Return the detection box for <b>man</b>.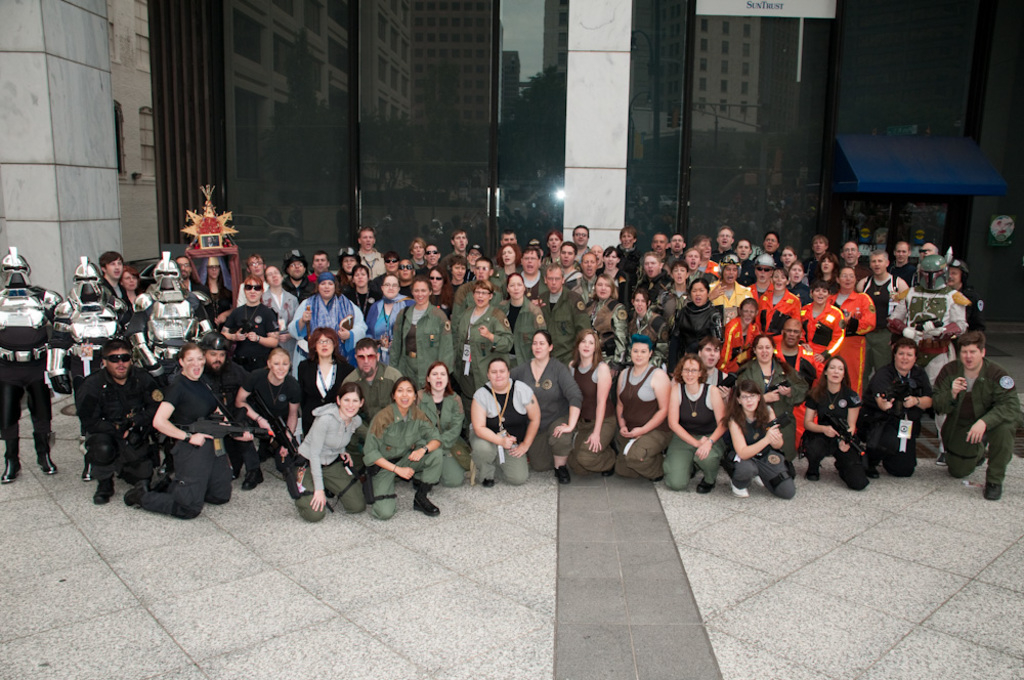
locate(735, 238, 765, 280).
